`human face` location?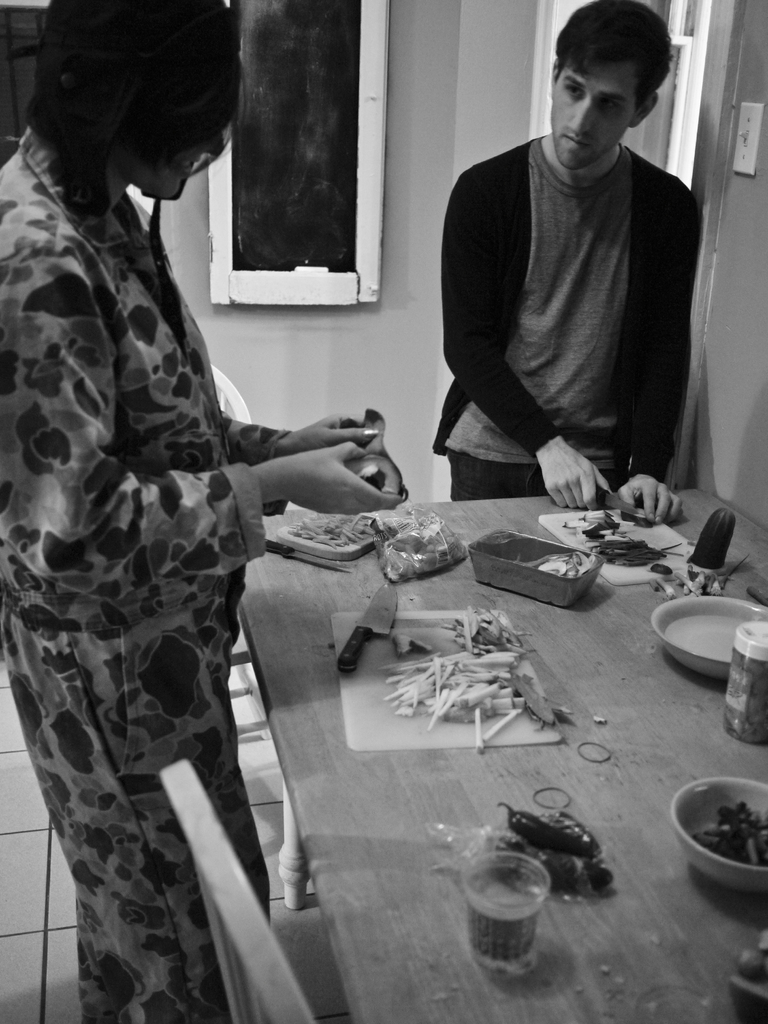
[553, 63, 639, 170]
